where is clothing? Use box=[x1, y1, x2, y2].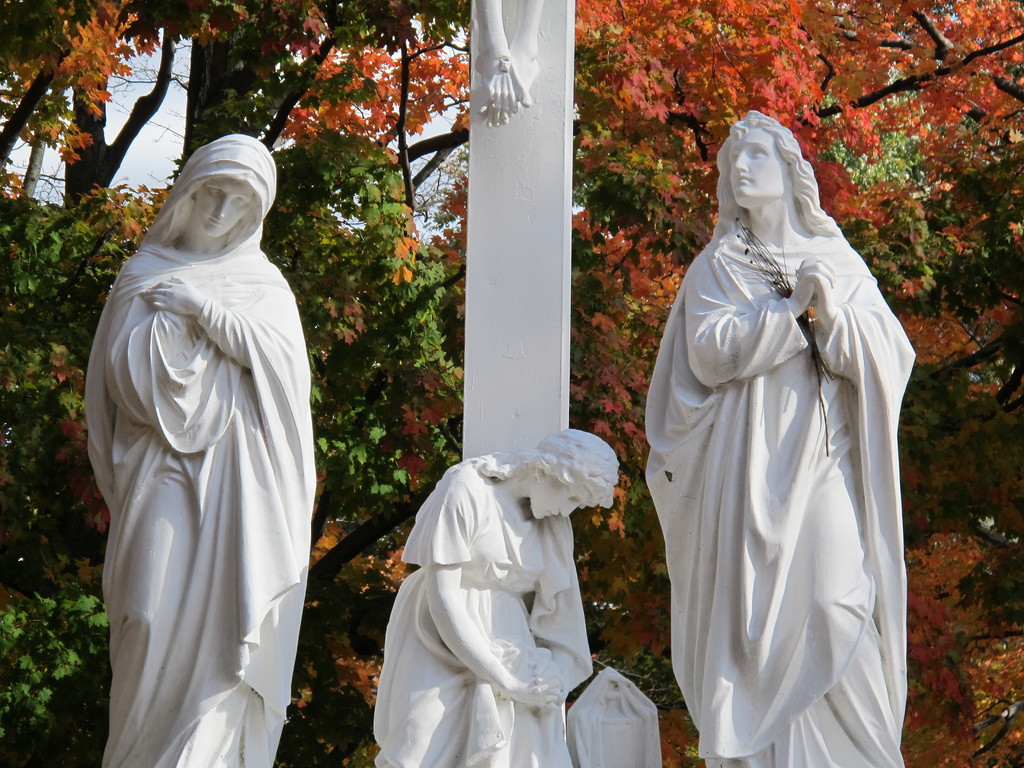
box=[371, 465, 592, 767].
